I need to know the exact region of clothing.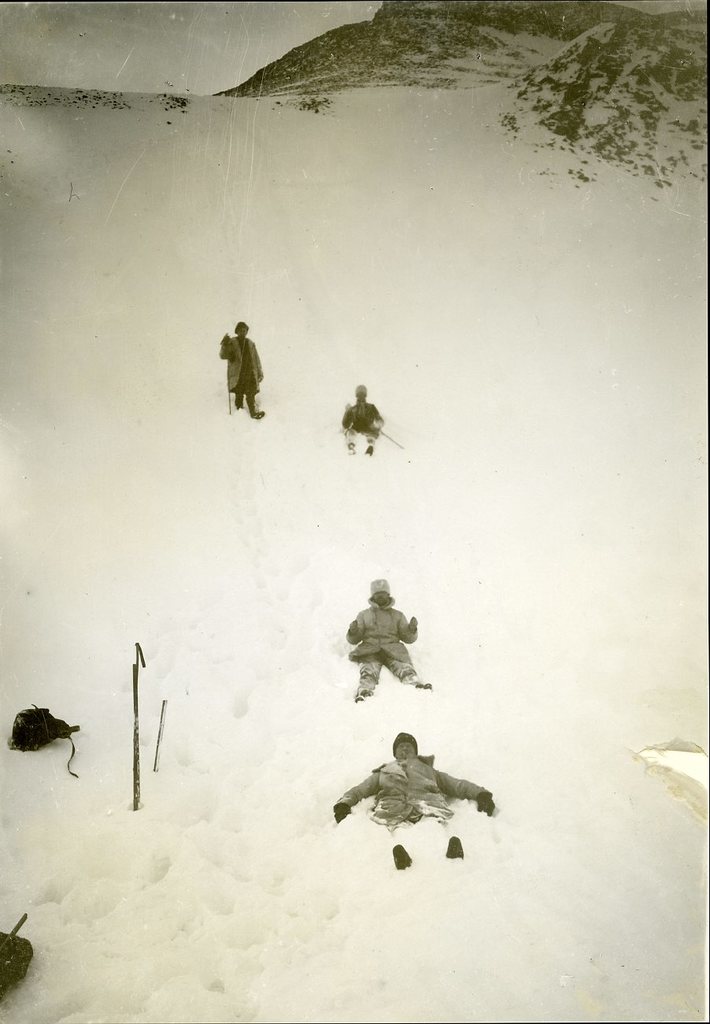
Region: x1=219 y1=336 x2=261 y2=418.
